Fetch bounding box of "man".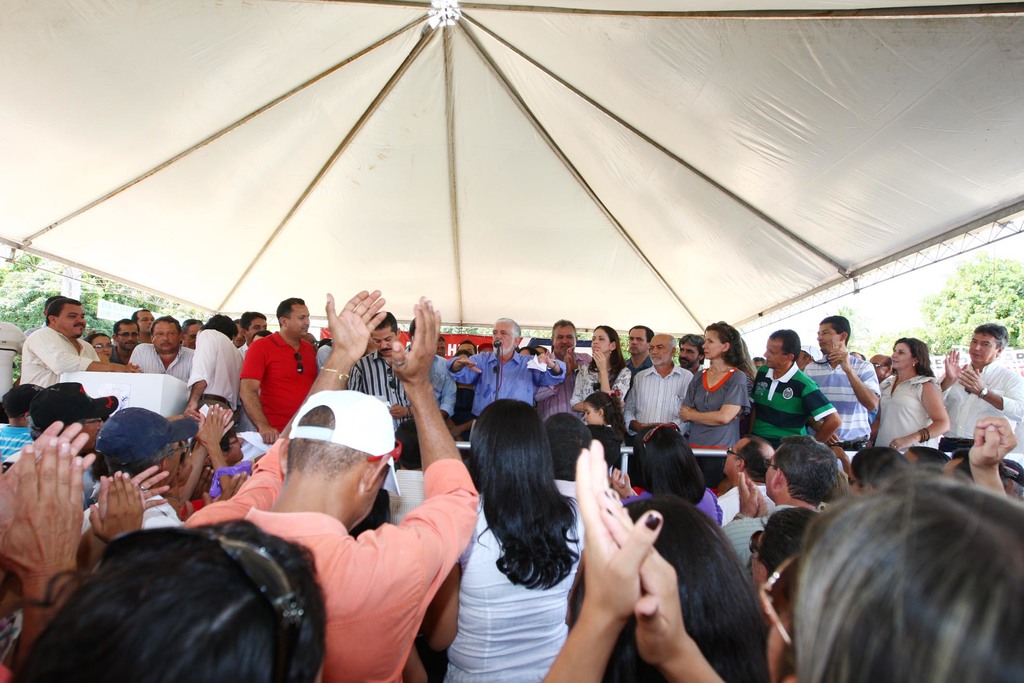
Bbox: crop(182, 288, 479, 682).
